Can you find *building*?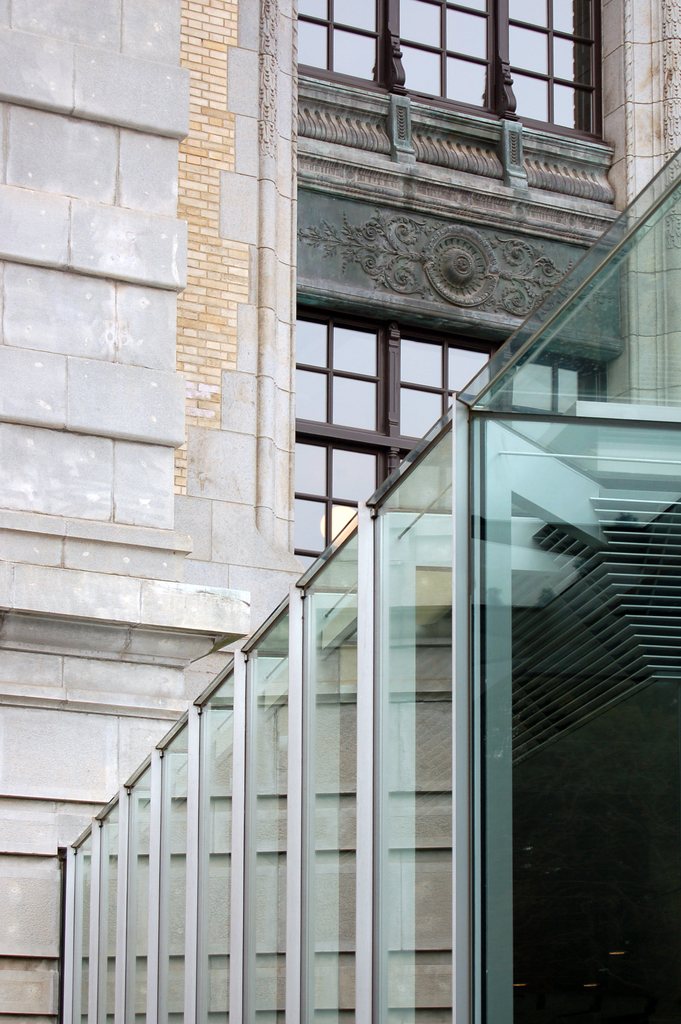
Yes, bounding box: (0,0,680,1023).
